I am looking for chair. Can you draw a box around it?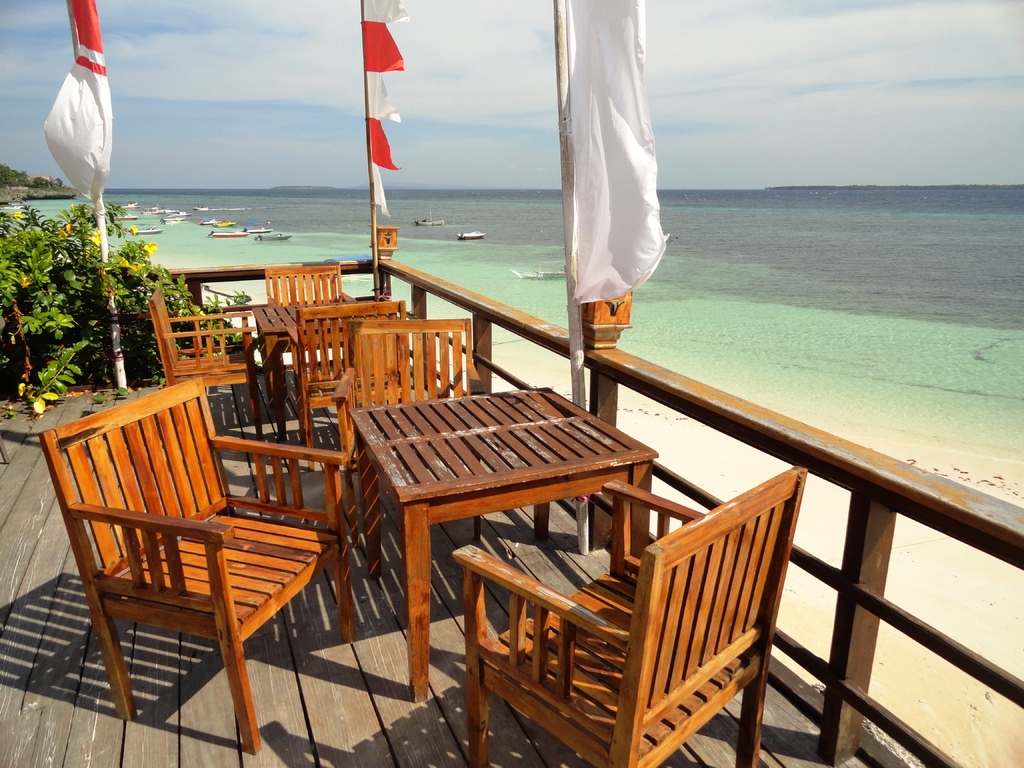
Sure, the bounding box is [x1=150, y1=285, x2=263, y2=443].
